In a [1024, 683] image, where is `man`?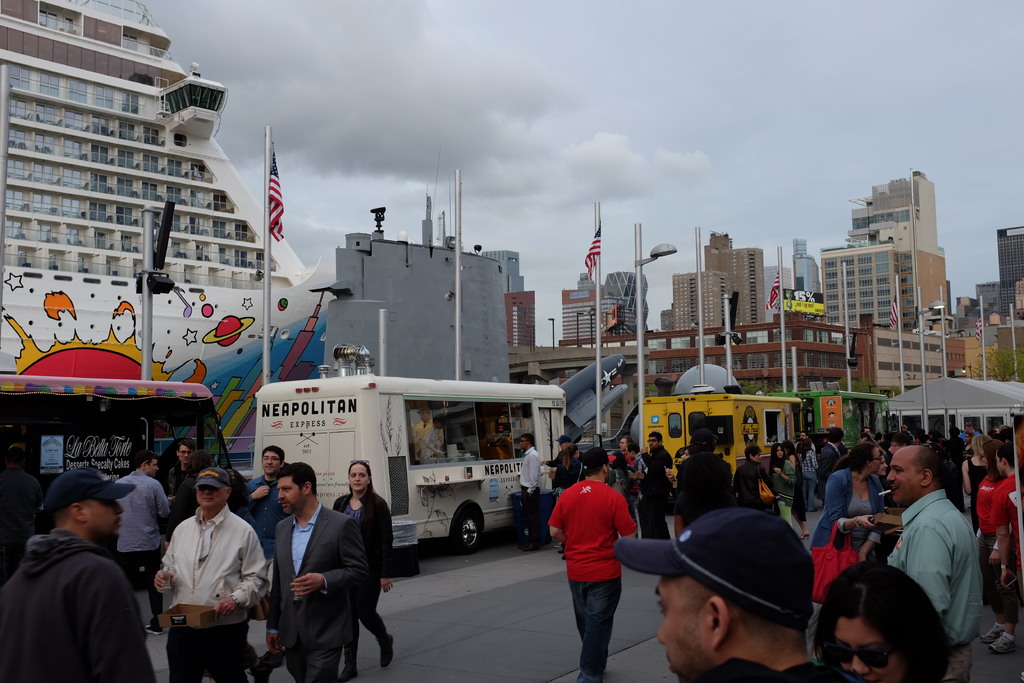
locate(539, 436, 581, 557).
